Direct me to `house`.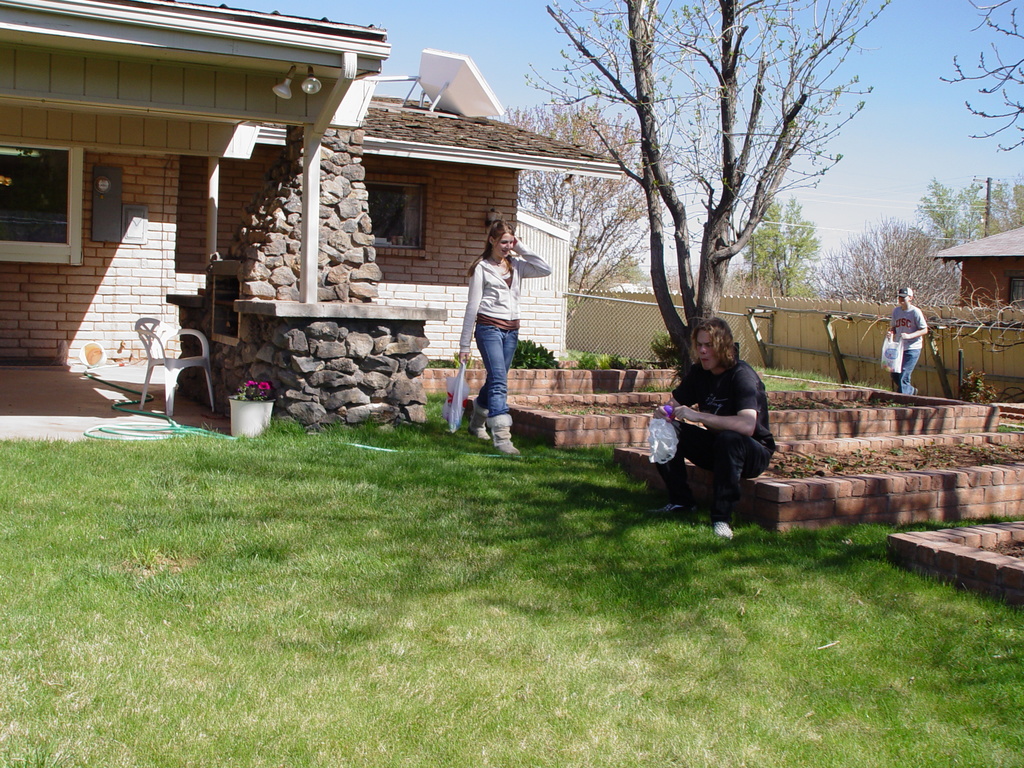
Direction: region(924, 221, 1023, 326).
